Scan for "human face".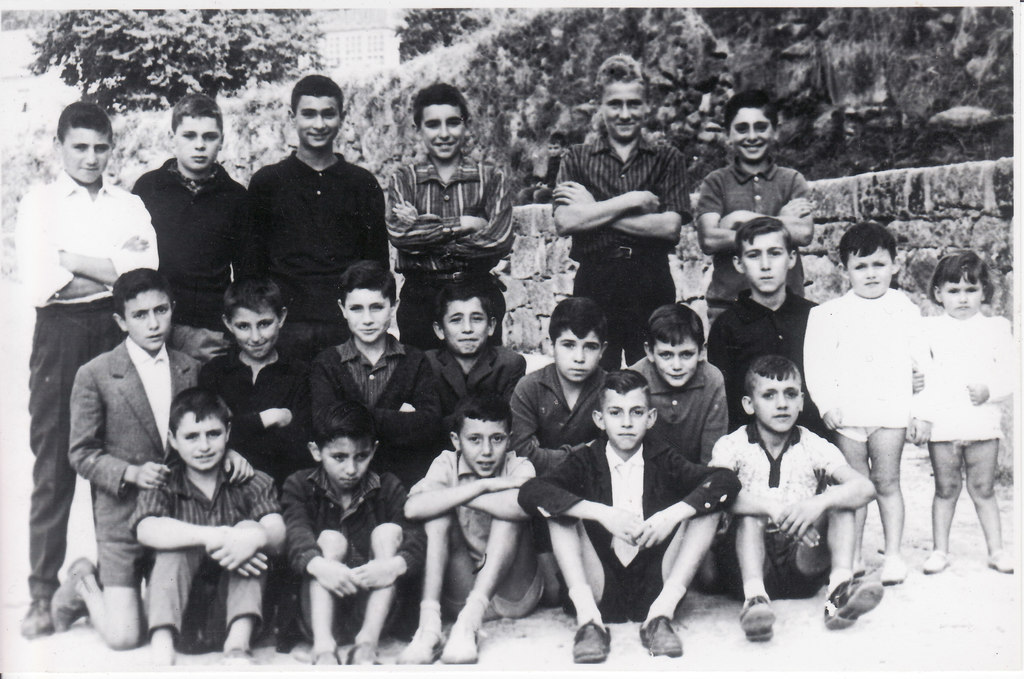
Scan result: pyautogui.locateOnScreen(460, 412, 506, 475).
